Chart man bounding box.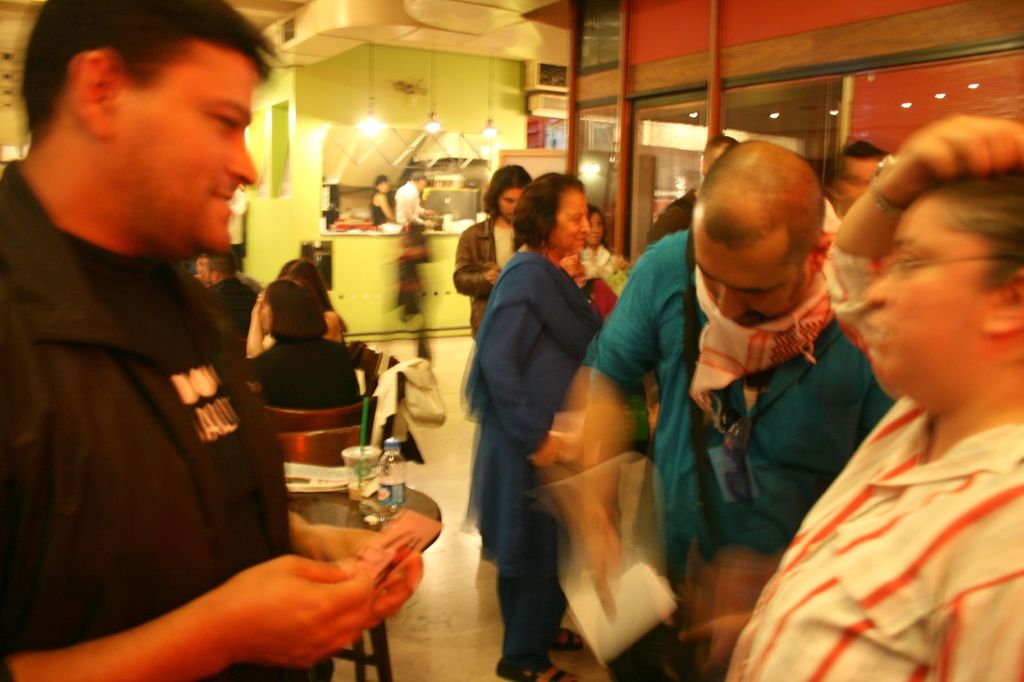
Charted: {"left": 648, "top": 140, "right": 739, "bottom": 251}.
